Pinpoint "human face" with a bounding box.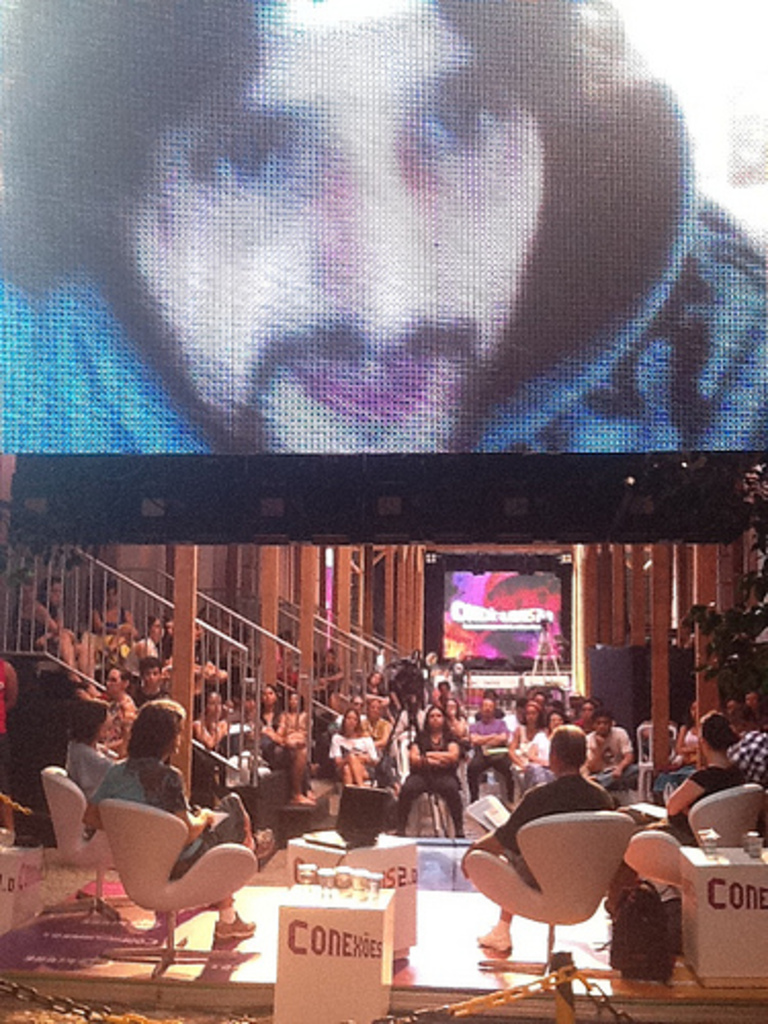
rect(127, 0, 545, 455).
